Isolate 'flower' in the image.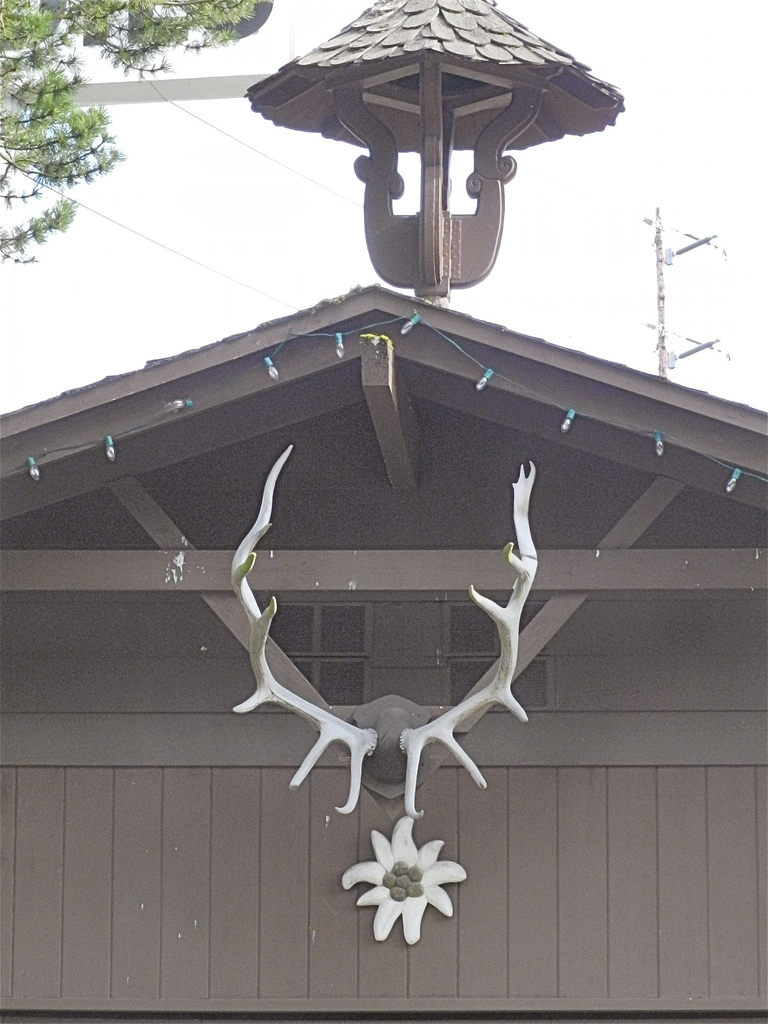
Isolated region: (x1=347, y1=833, x2=467, y2=936).
